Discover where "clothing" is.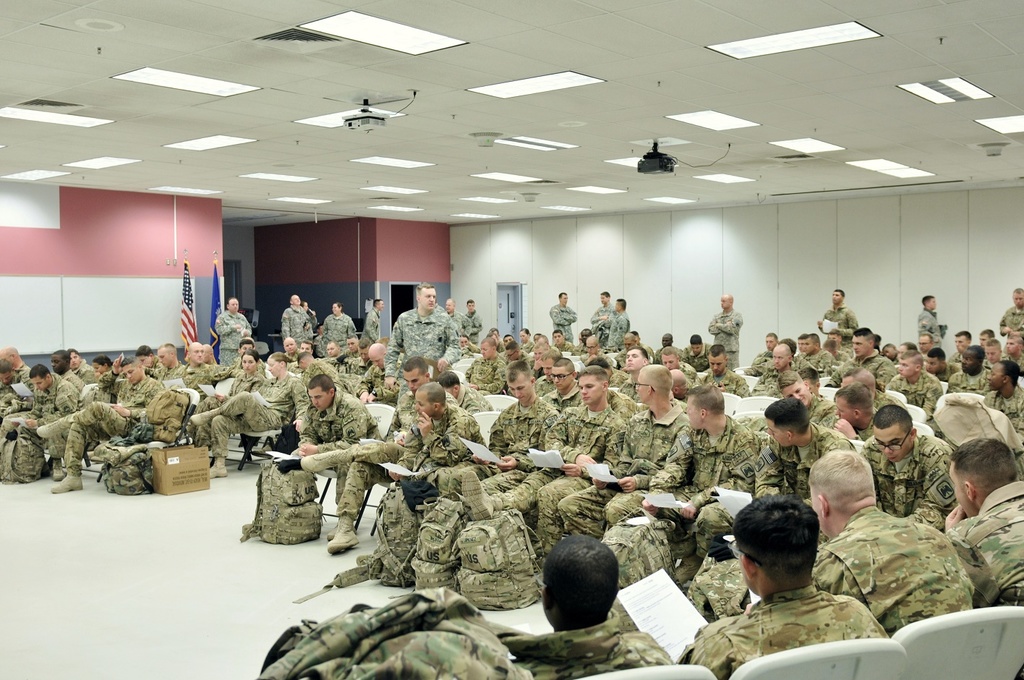
Discovered at bbox=(814, 490, 982, 645).
